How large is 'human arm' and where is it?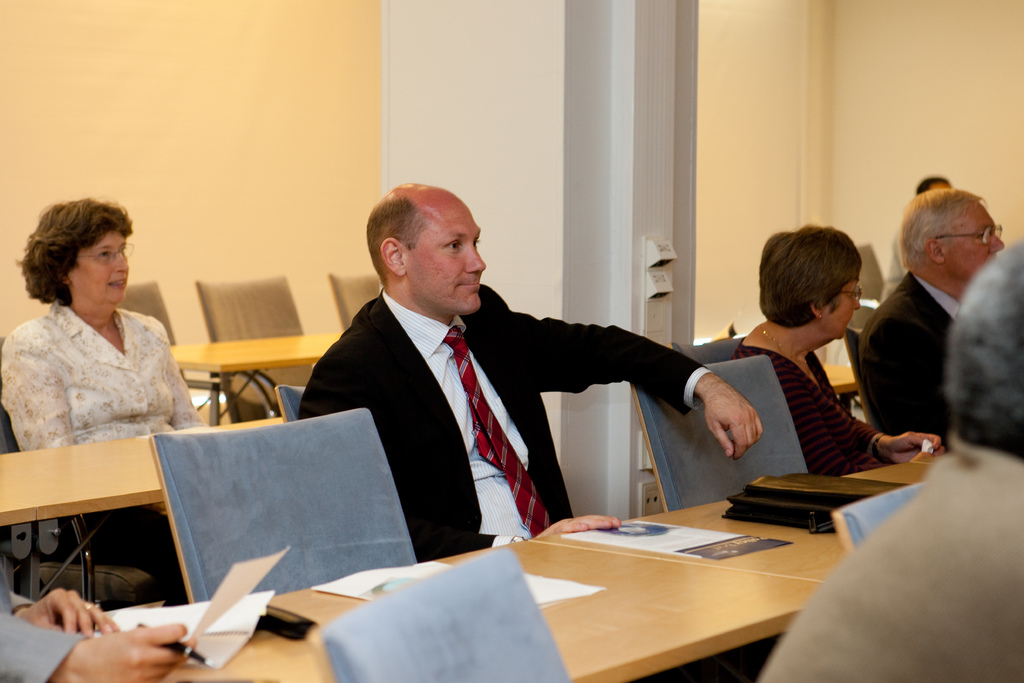
Bounding box: l=0, t=332, r=81, b=452.
